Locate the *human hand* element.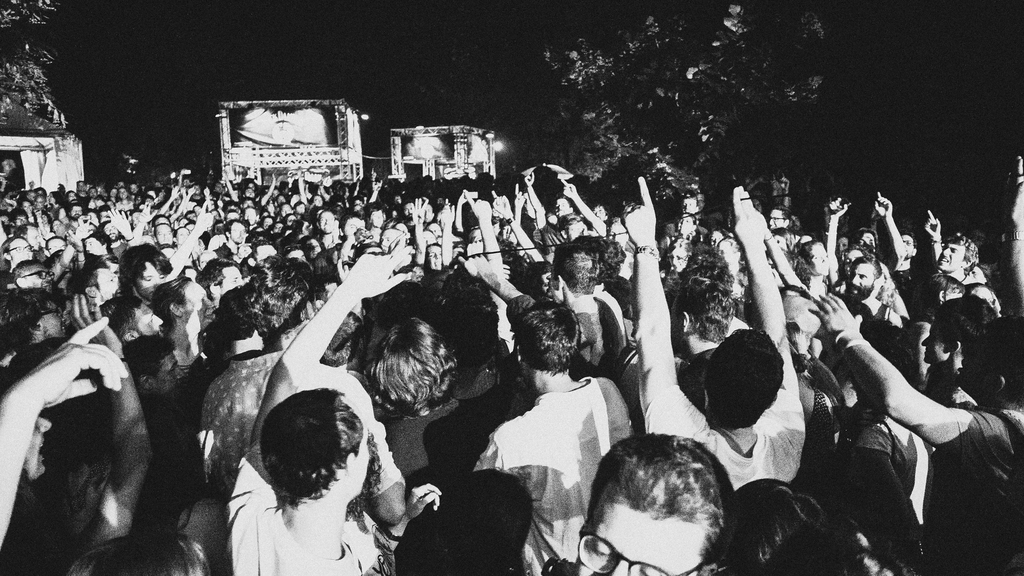
Element bbox: (872,190,894,221).
